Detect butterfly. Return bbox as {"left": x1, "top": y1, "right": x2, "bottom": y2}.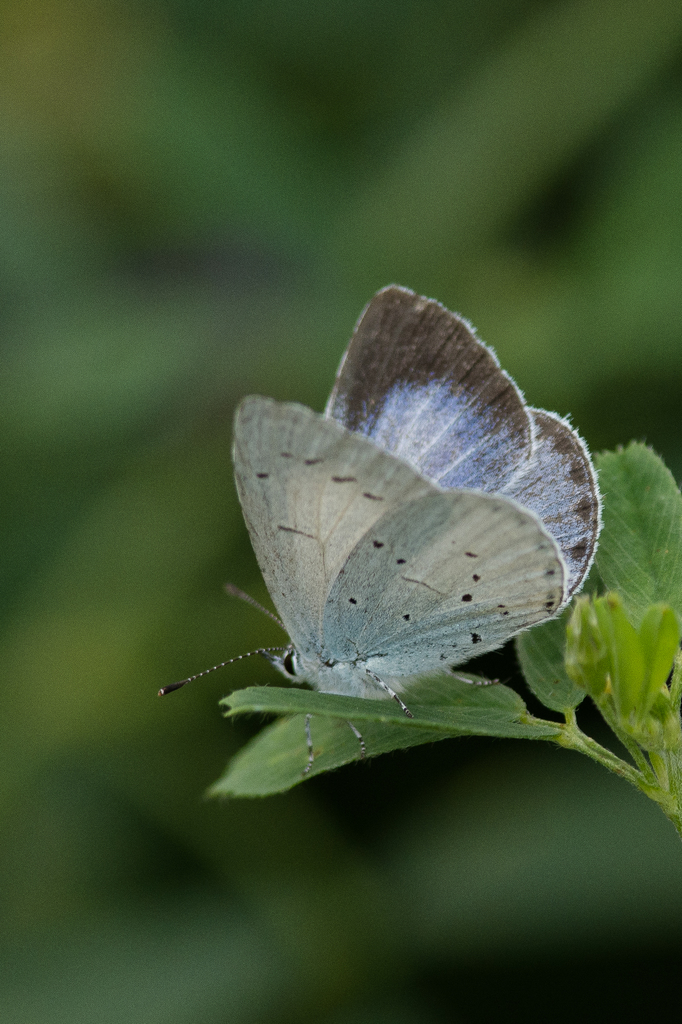
{"left": 158, "top": 299, "right": 606, "bottom": 761}.
